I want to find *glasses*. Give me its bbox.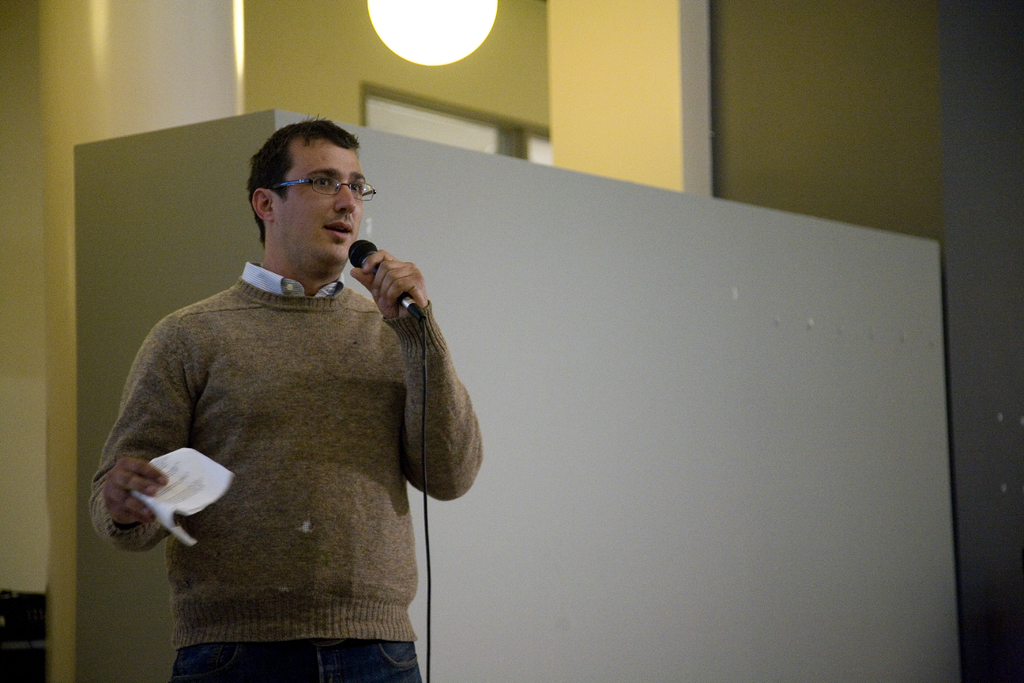
(271, 174, 376, 202).
